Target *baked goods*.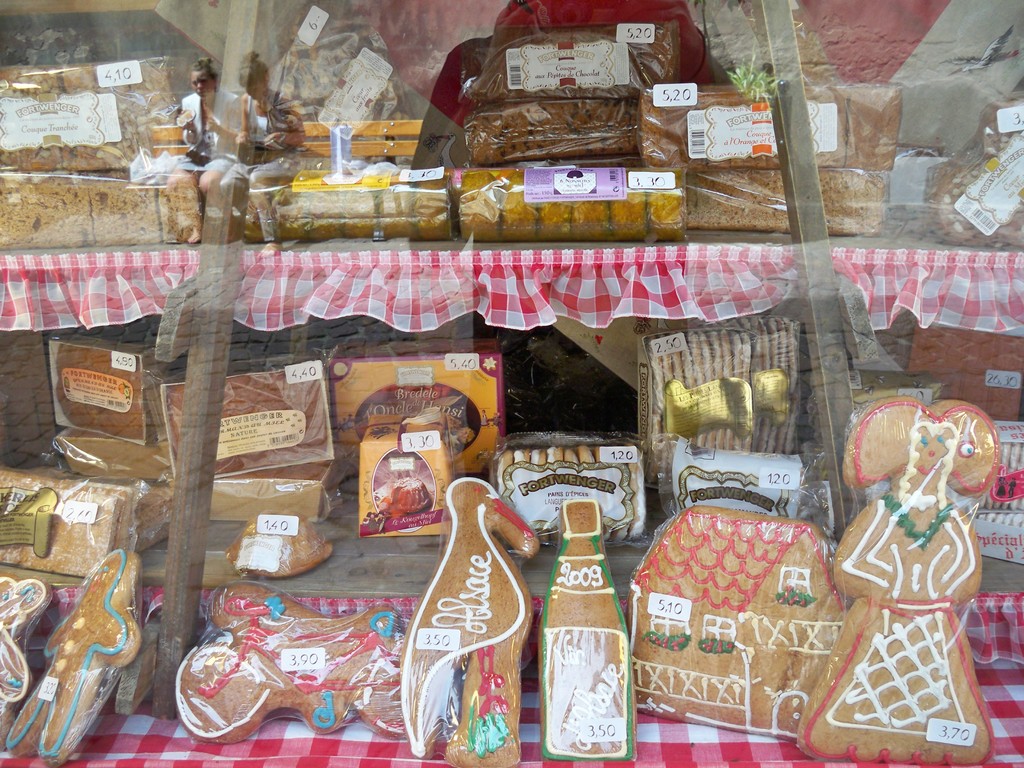
Target region: 689 178 892 233.
